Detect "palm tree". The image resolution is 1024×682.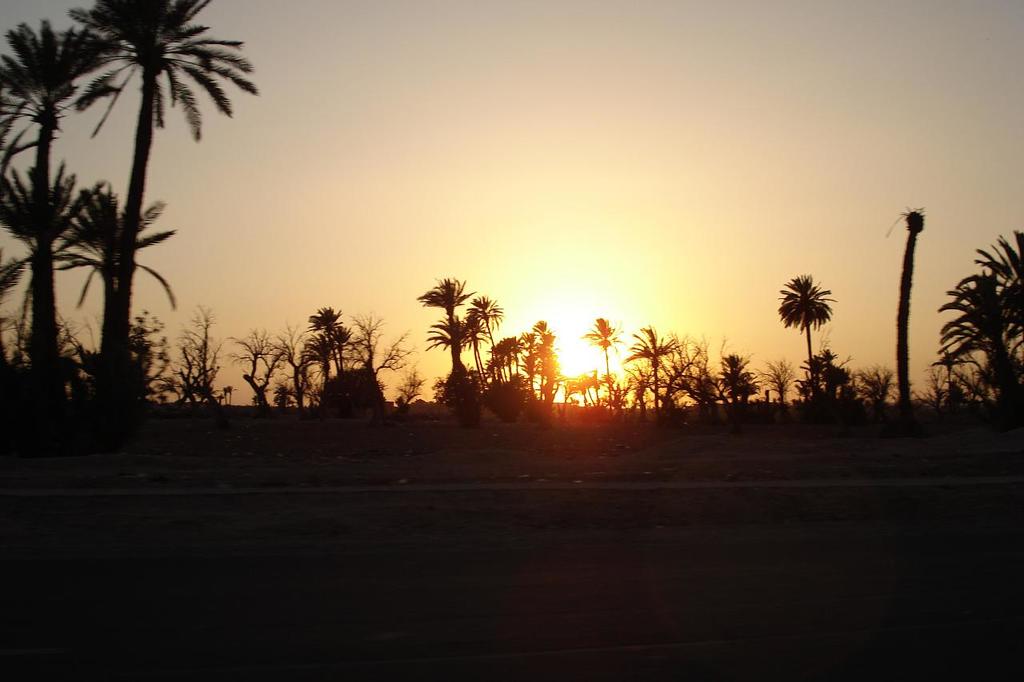
[left=777, top=275, right=835, bottom=361].
